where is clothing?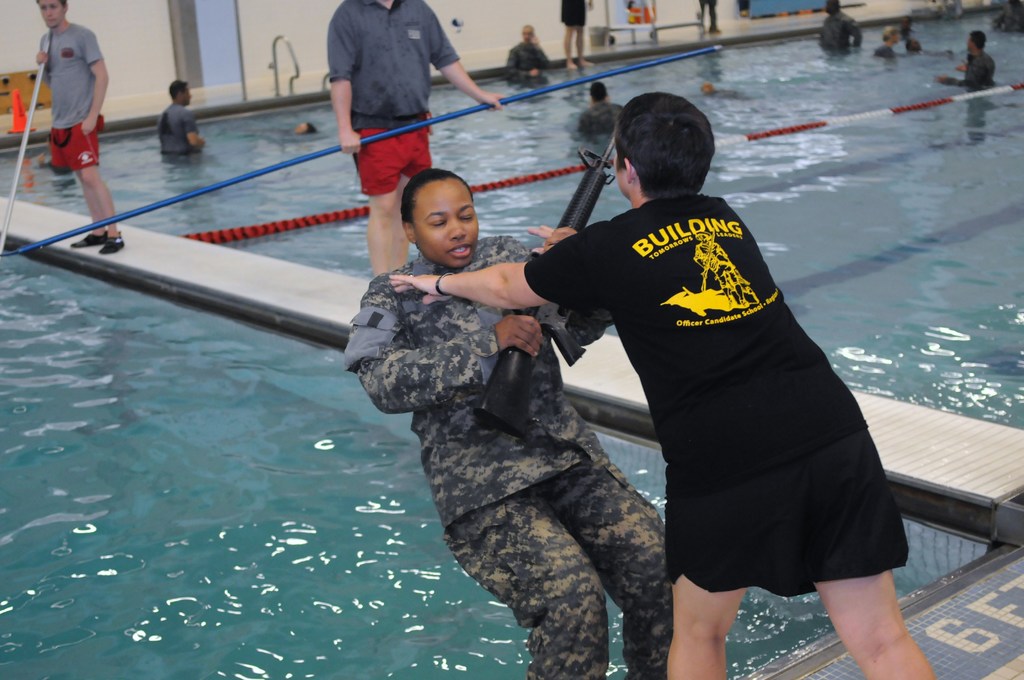
[left=701, top=0, right=719, bottom=29].
